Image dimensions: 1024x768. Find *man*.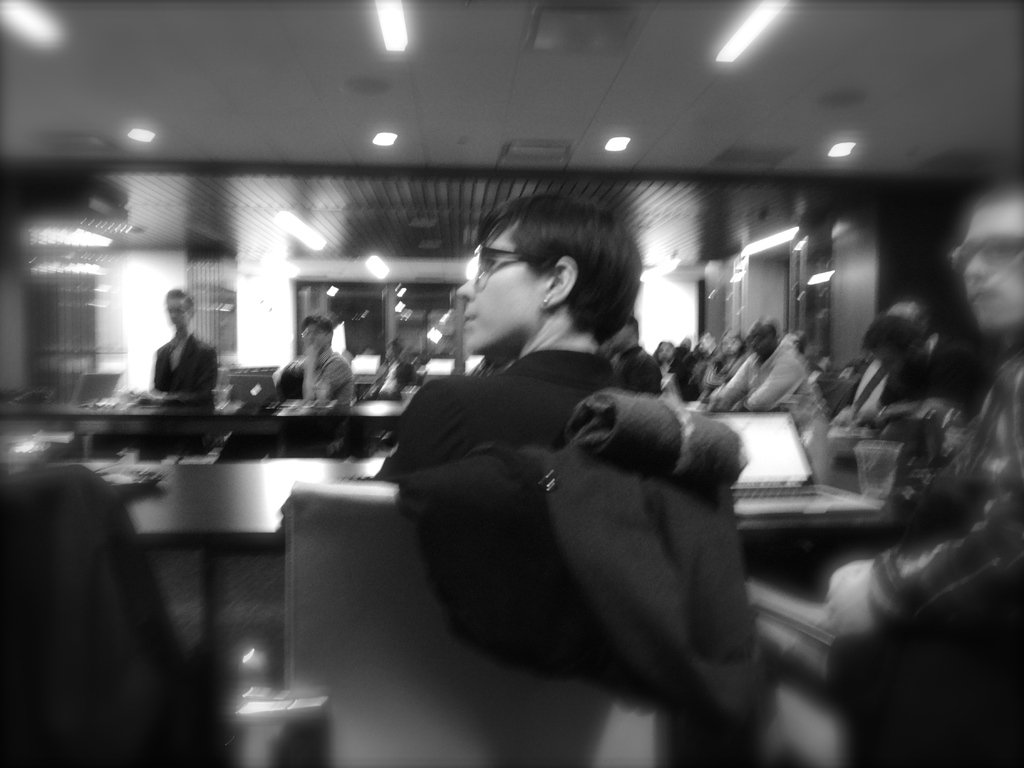
131/292/211/416.
